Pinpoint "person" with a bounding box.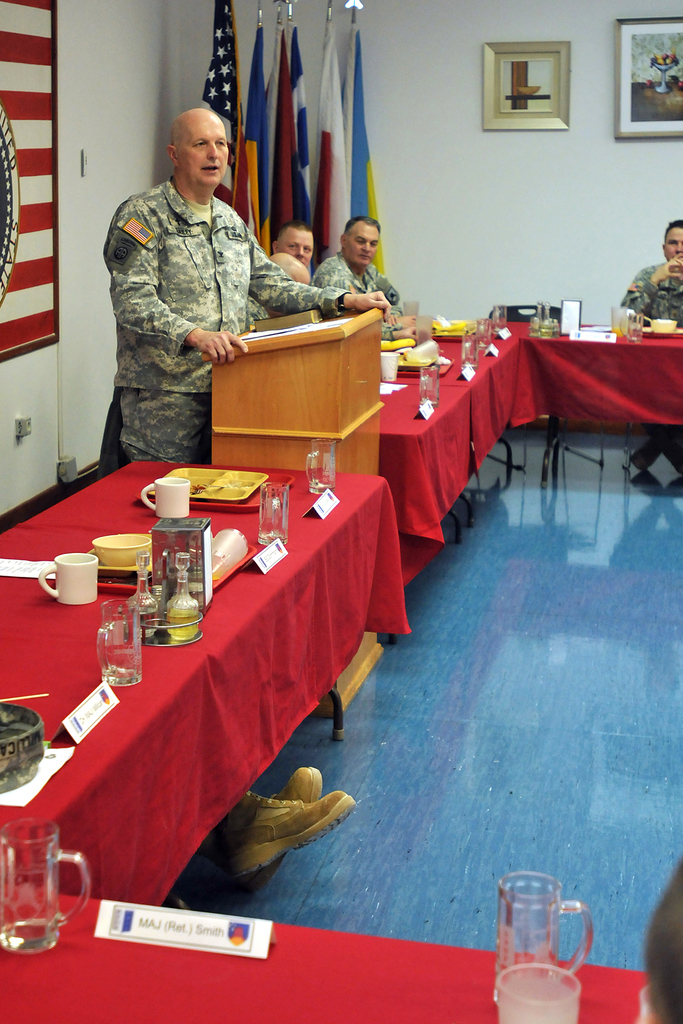
{"x1": 208, "y1": 762, "x2": 356, "y2": 890}.
